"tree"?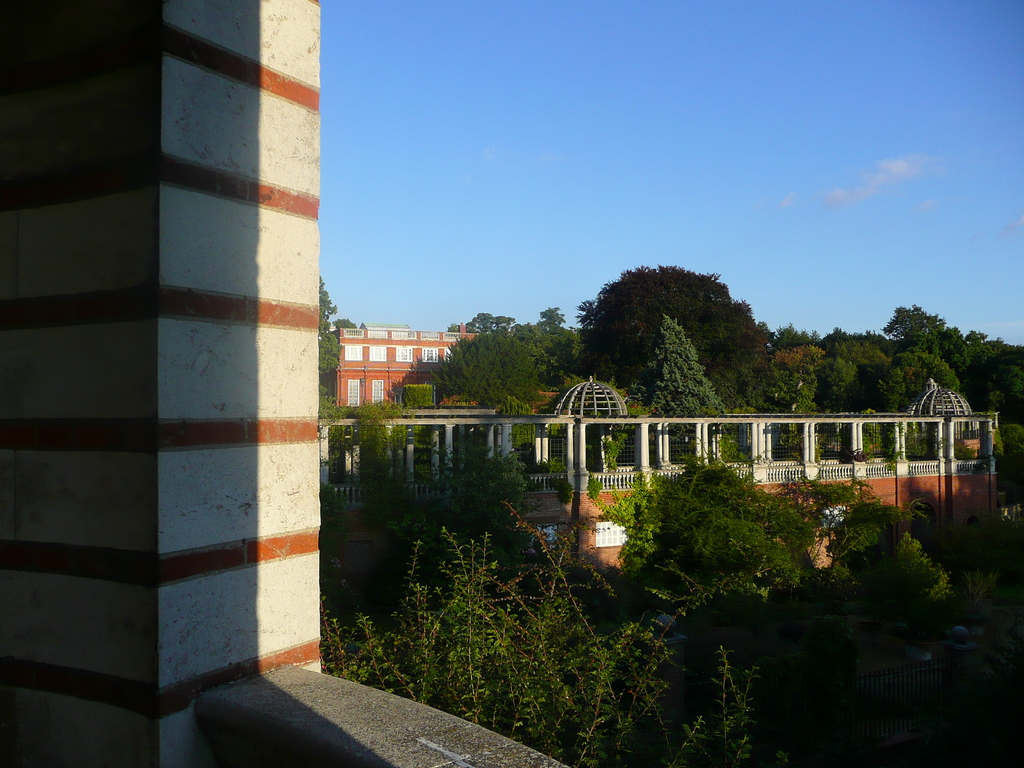
box=[722, 428, 756, 463]
